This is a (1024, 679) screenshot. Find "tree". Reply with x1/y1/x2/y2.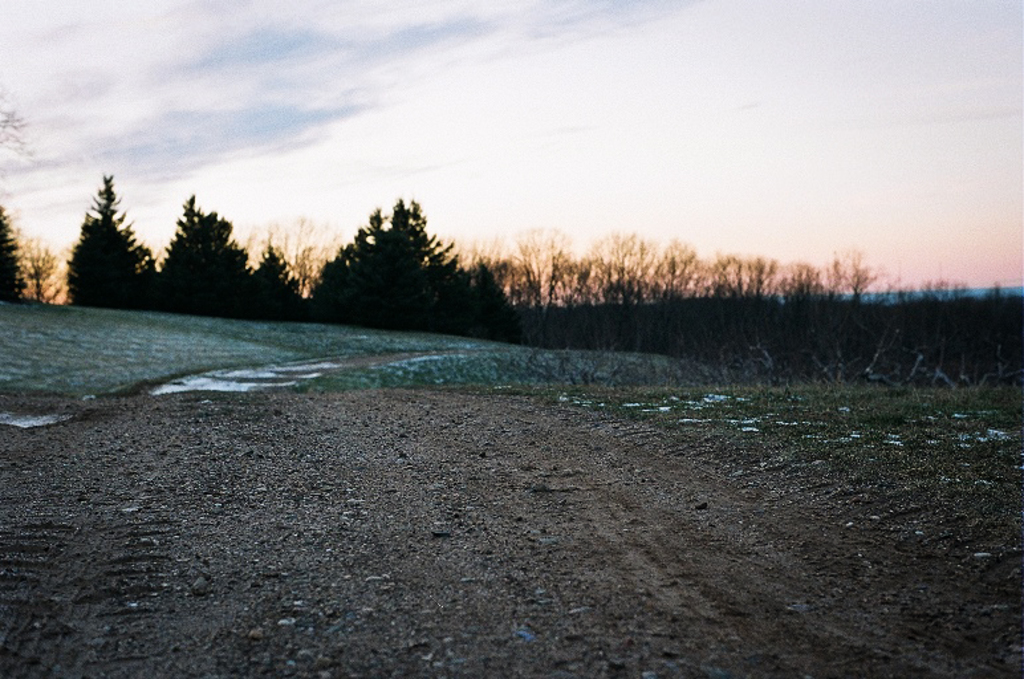
62/170/157/308.
